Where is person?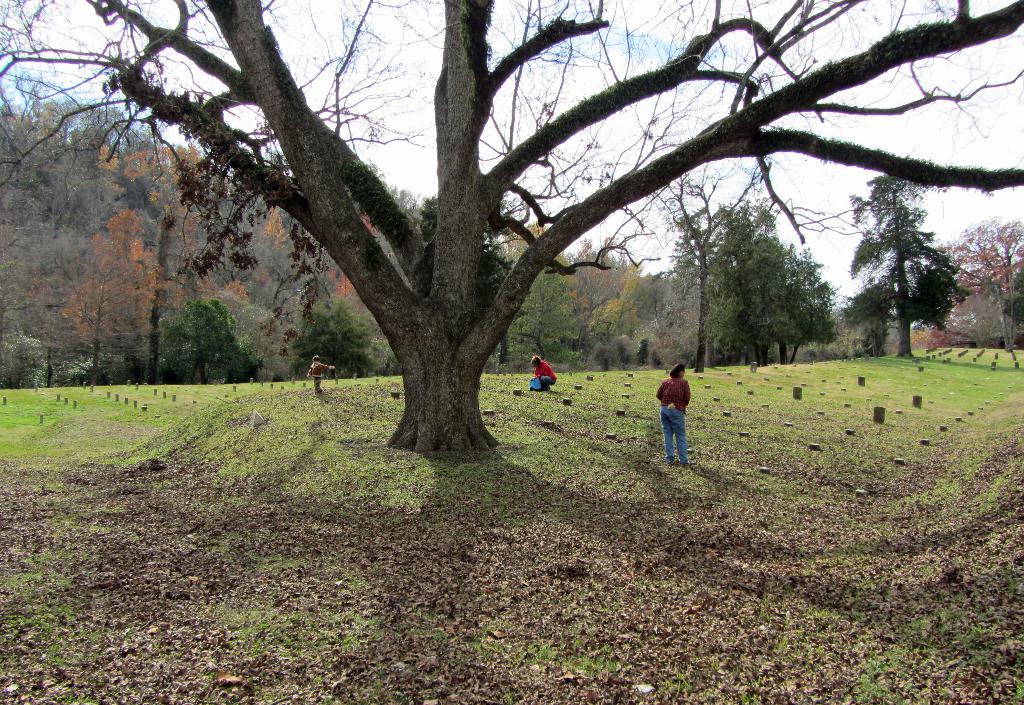
<region>653, 361, 695, 467</region>.
